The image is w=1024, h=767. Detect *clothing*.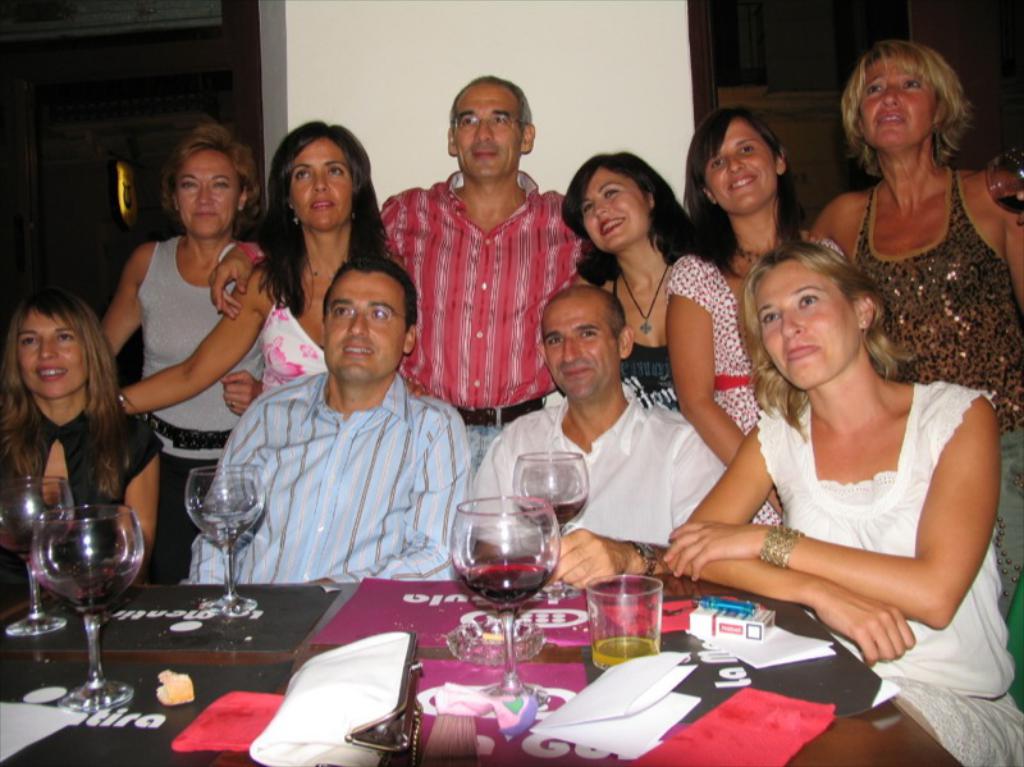
Detection: BBox(189, 369, 471, 580).
